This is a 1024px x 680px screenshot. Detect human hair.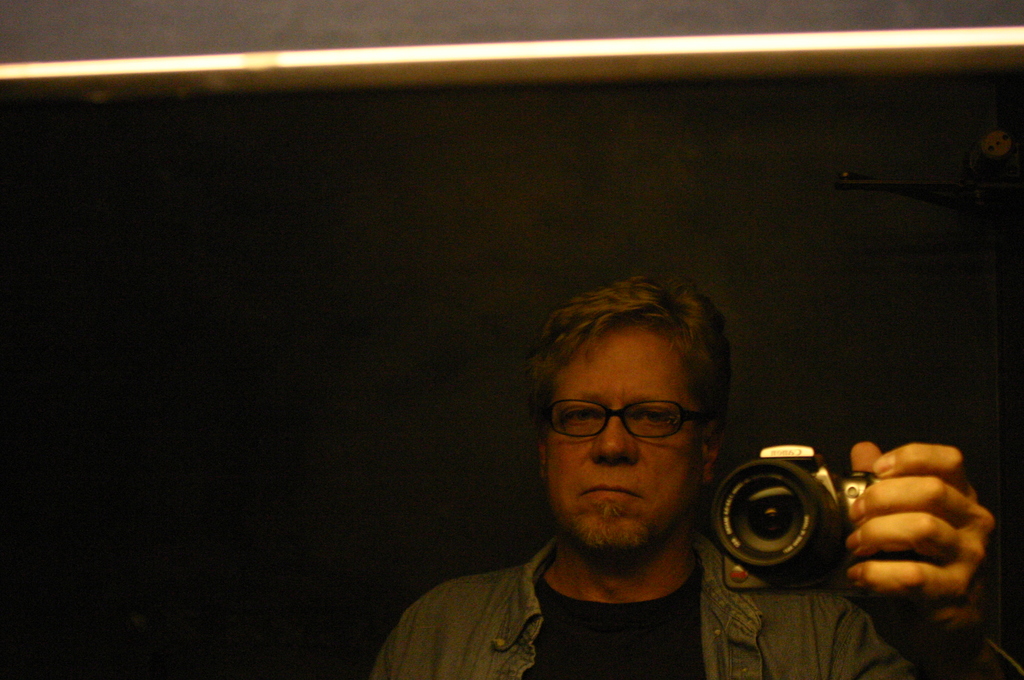
box(549, 285, 739, 436).
